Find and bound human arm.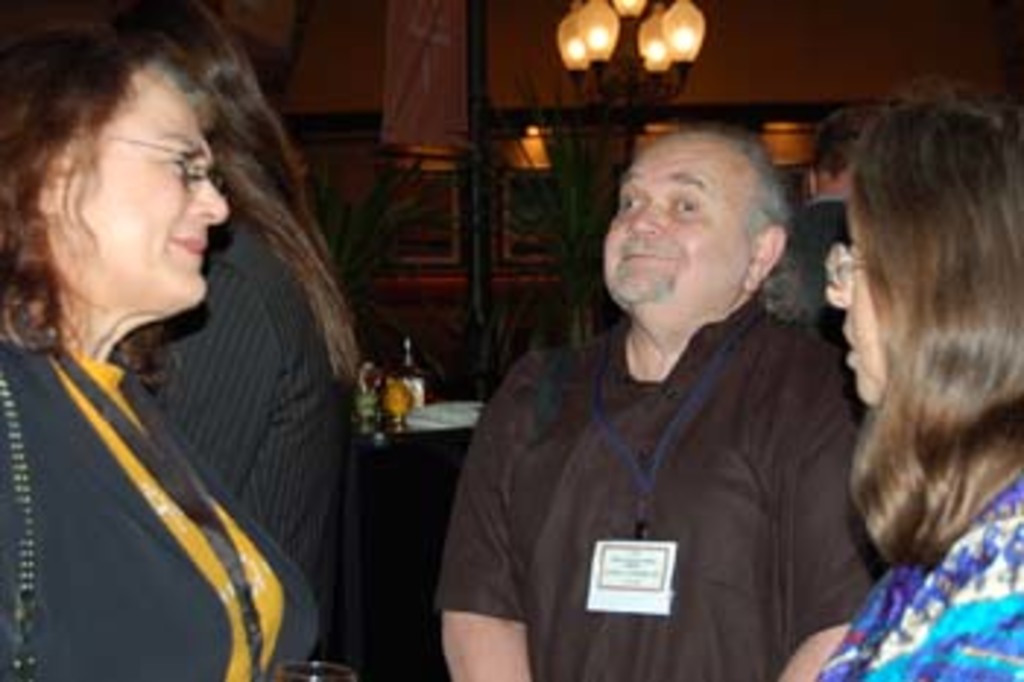
Bound: box=[433, 451, 538, 664].
